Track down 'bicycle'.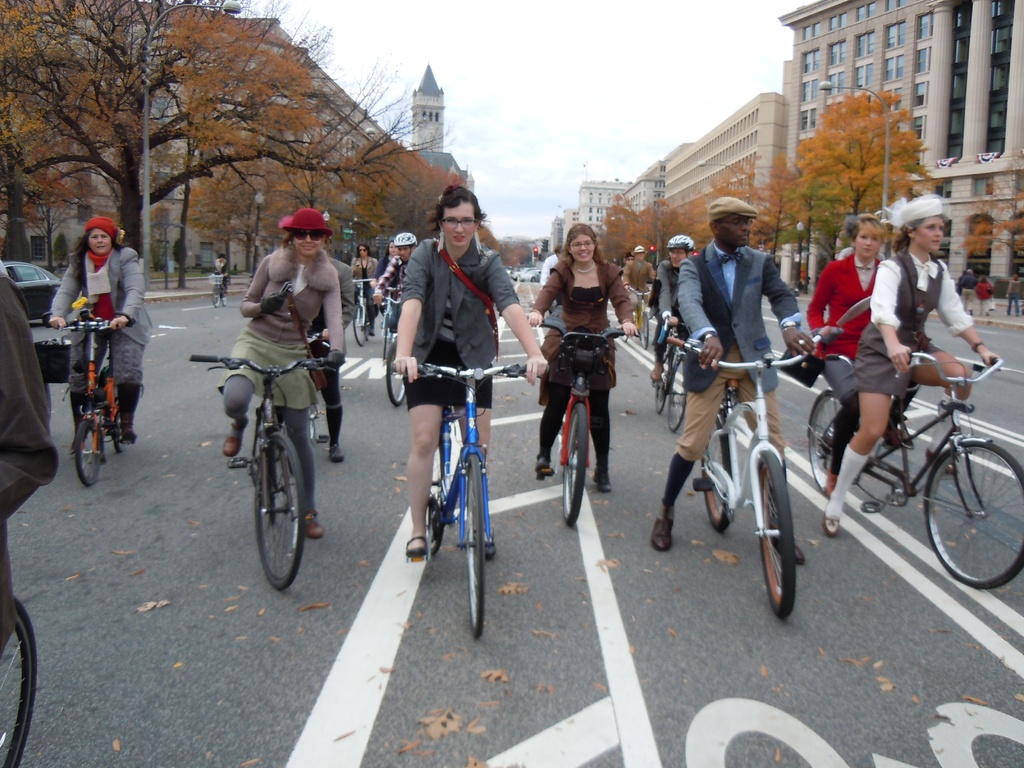
Tracked to 374, 289, 406, 408.
